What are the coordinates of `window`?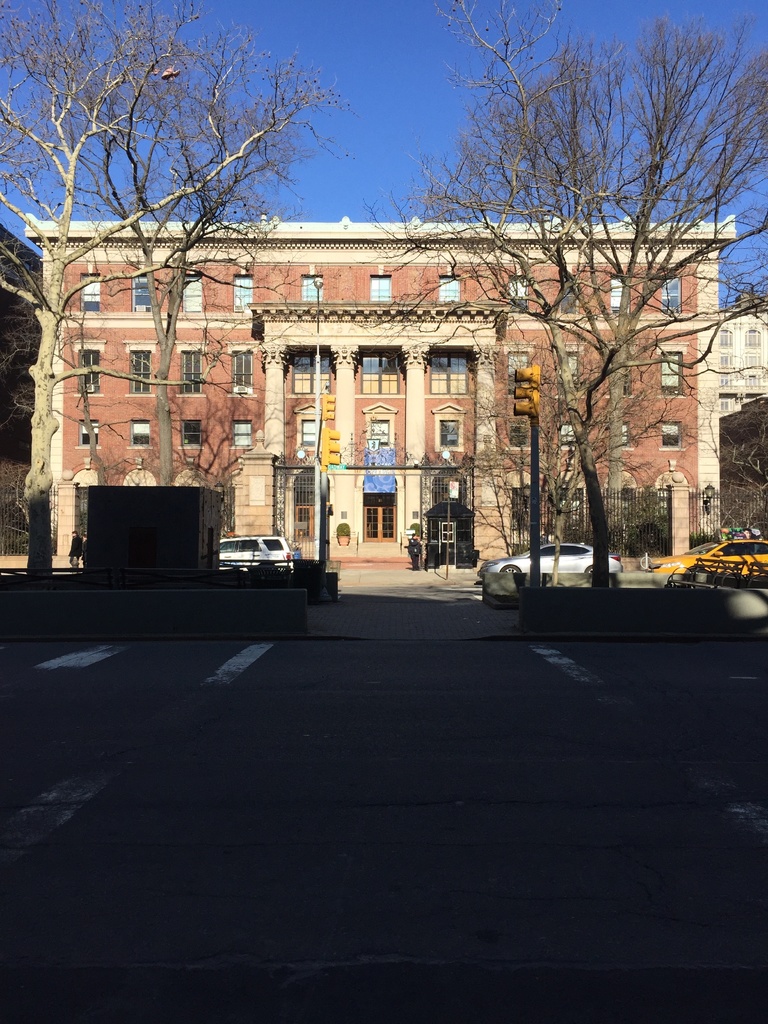
crop(660, 422, 682, 449).
